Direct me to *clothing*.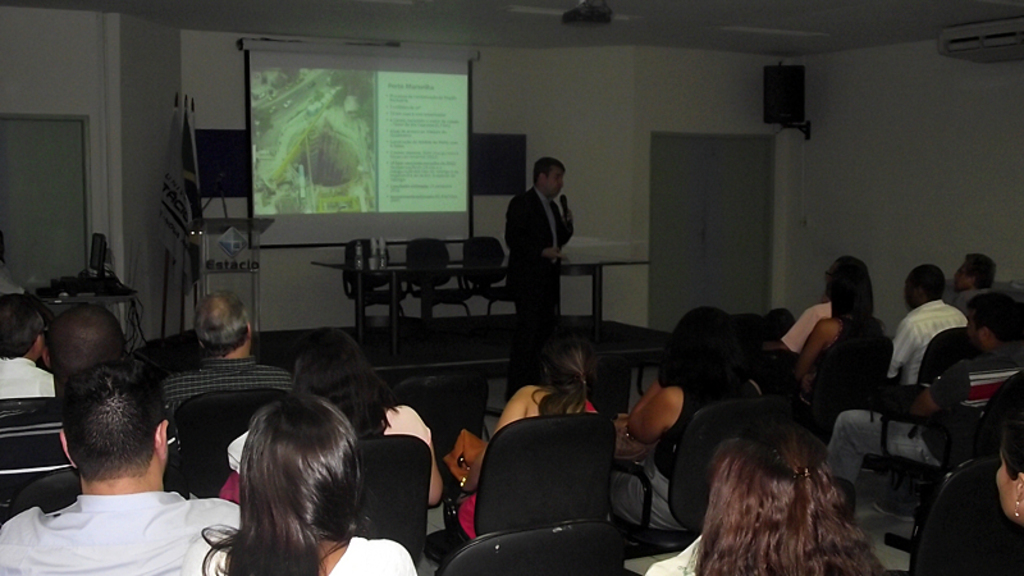
Direction: box=[0, 486, 234, 575].
